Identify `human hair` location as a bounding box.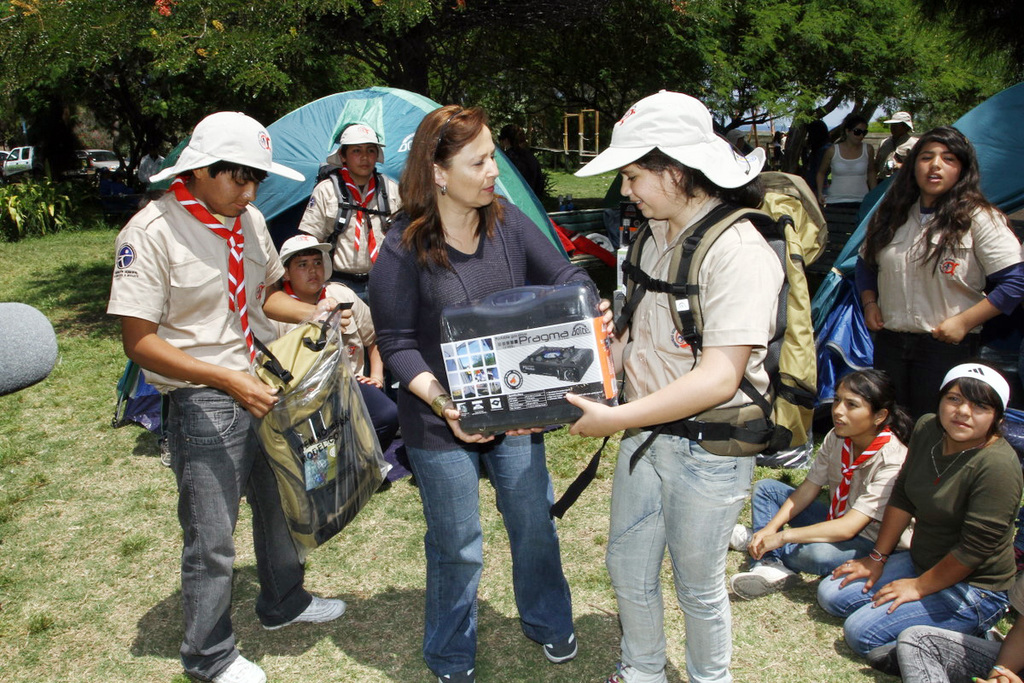
bbox=[864, 123, 993, 275].
